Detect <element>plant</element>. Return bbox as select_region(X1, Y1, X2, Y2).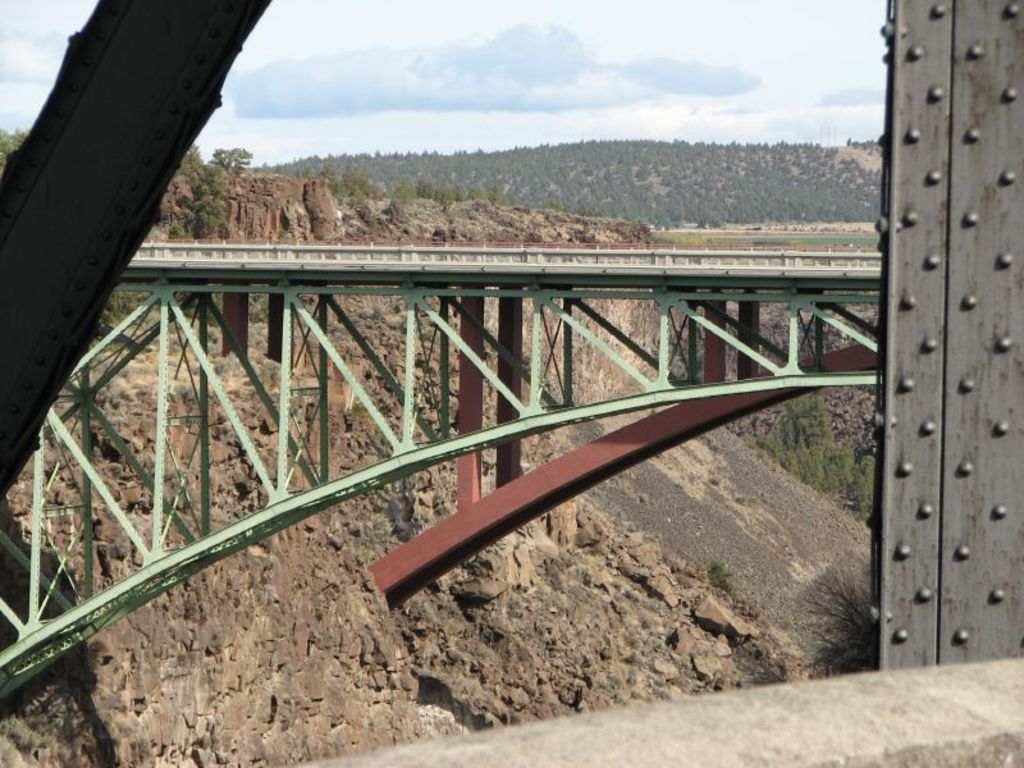
select_region(172, 147, 251, 237).
